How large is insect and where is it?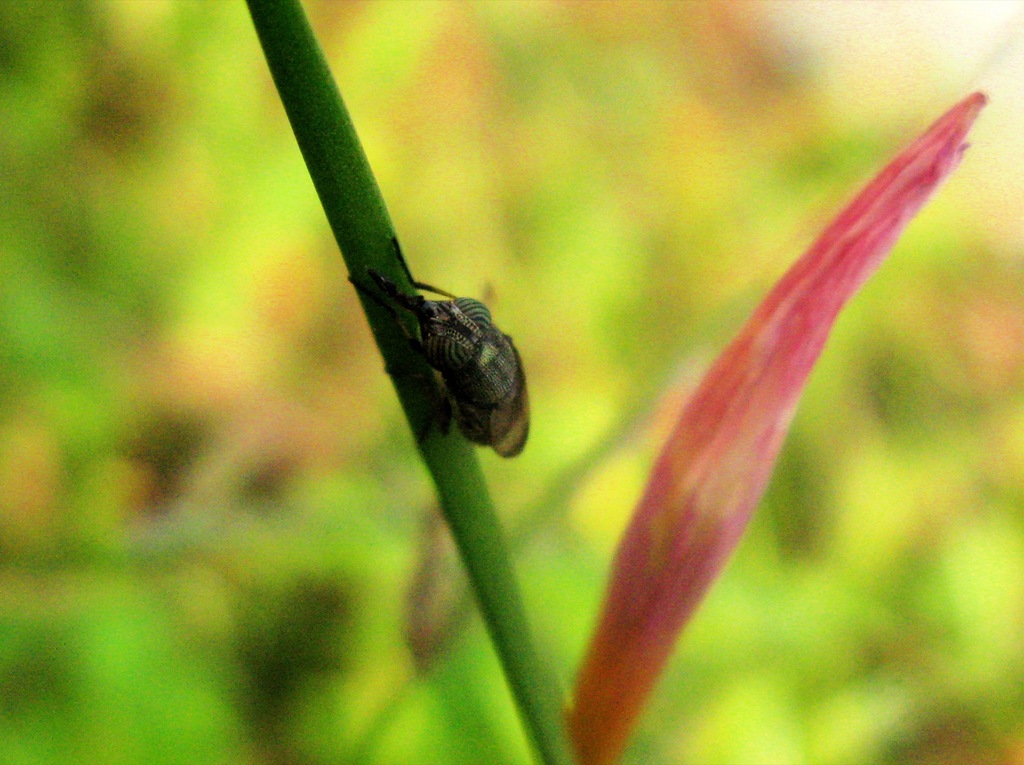
Bounding box: 348, 233, 530, 459.
